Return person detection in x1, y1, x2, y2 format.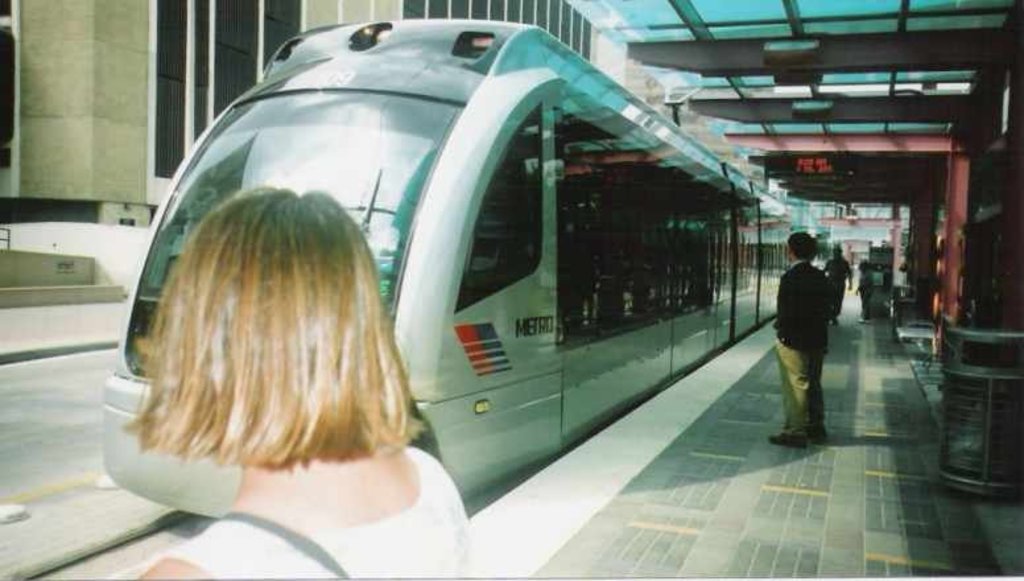
119, 186, 479, 580.
